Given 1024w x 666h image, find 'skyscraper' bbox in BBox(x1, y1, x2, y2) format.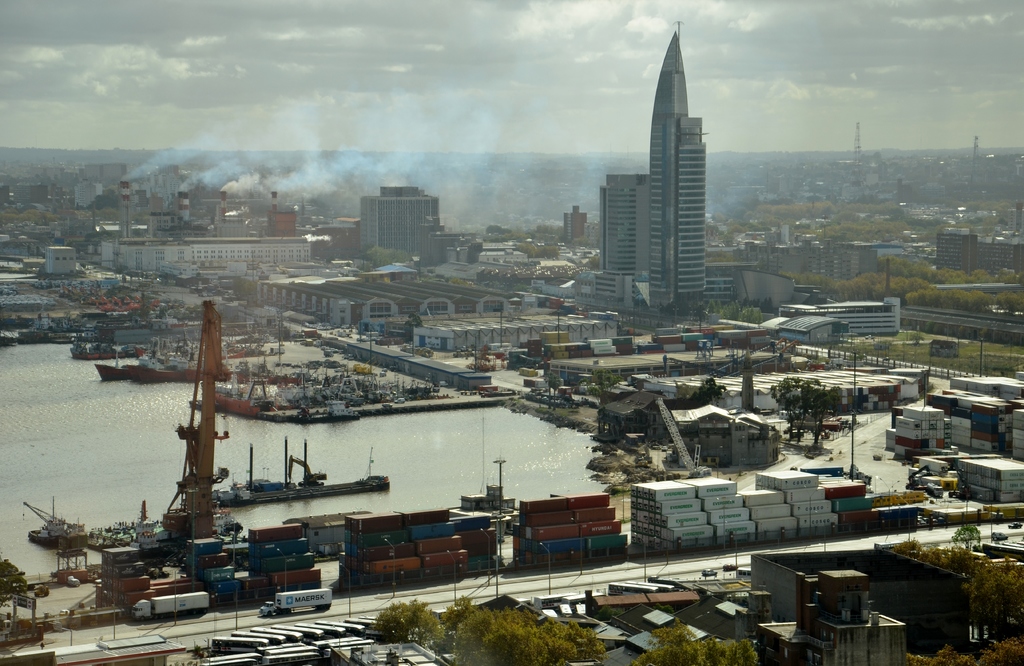
BBox(597, 172, 643, 283).
